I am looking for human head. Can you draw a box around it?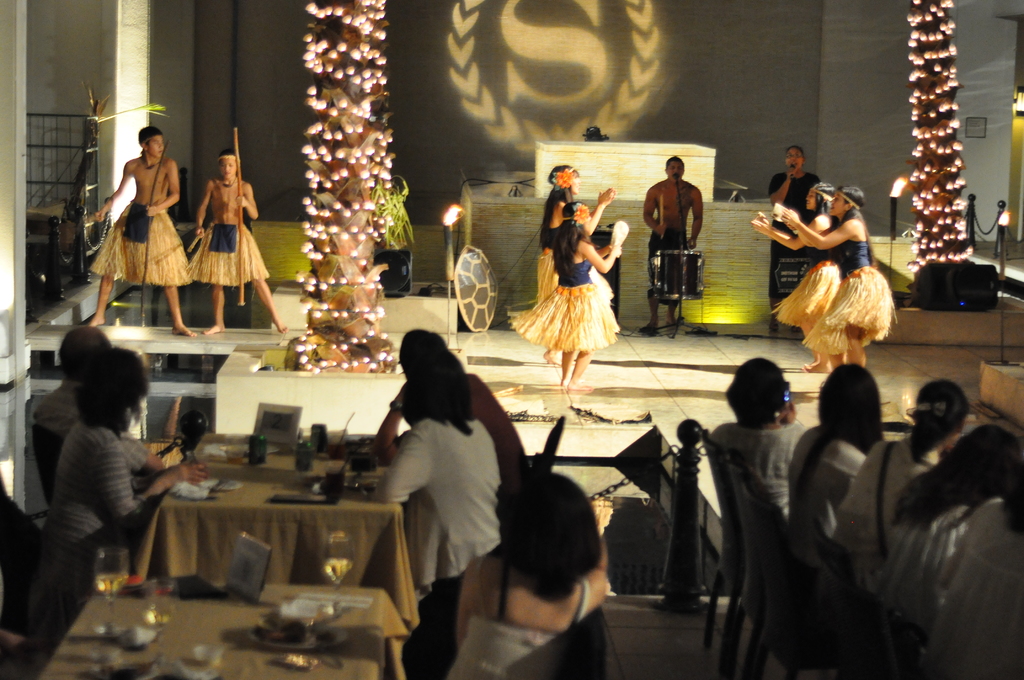
Sure, the bounding box is (left=399, top=371, right=464, bottom=422).
